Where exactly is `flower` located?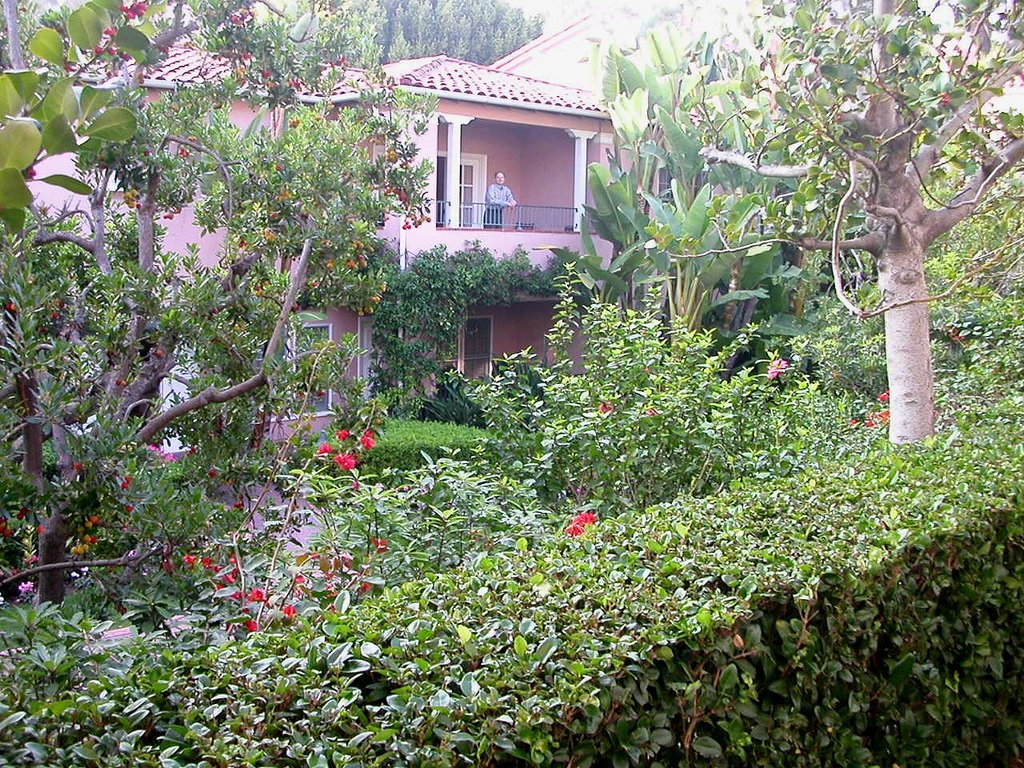
Its bounding box is [left=250, top=587, right=269, bottom=602].
